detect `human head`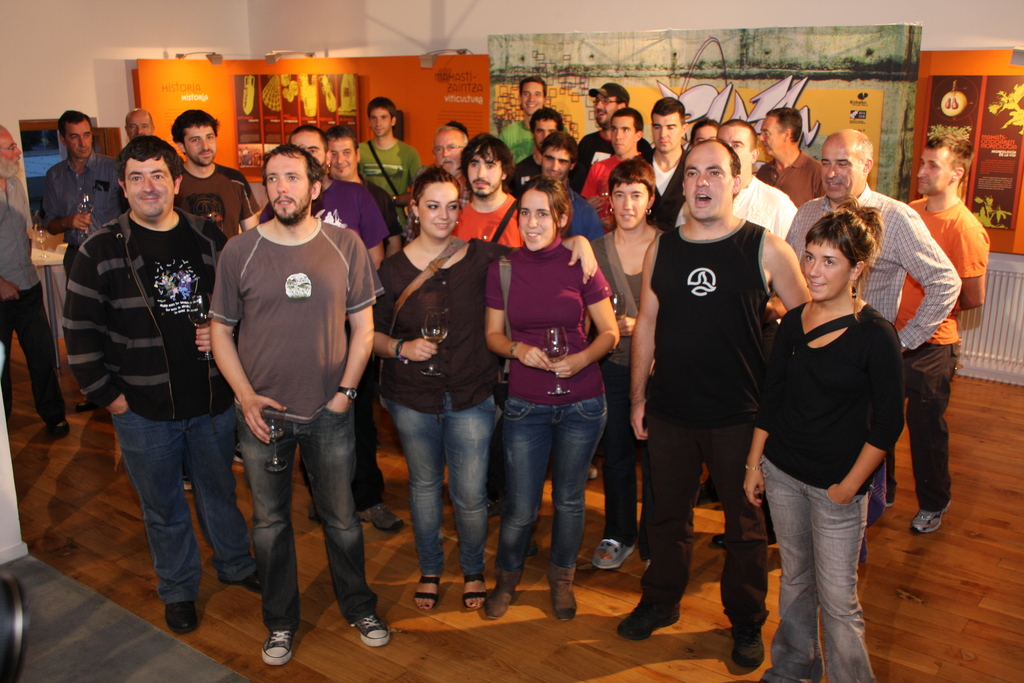
rect(756, 108, 805, 160)
